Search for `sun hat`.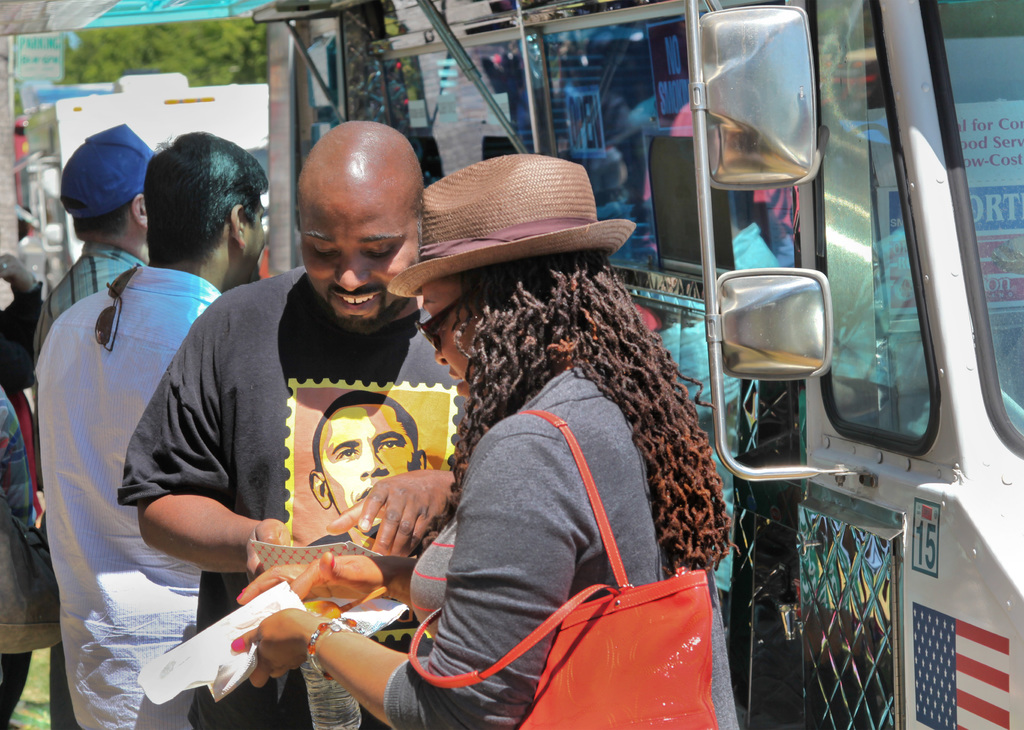
Found at {"left": 56, "top": 123, "right": 167, "bottom": 228}.
